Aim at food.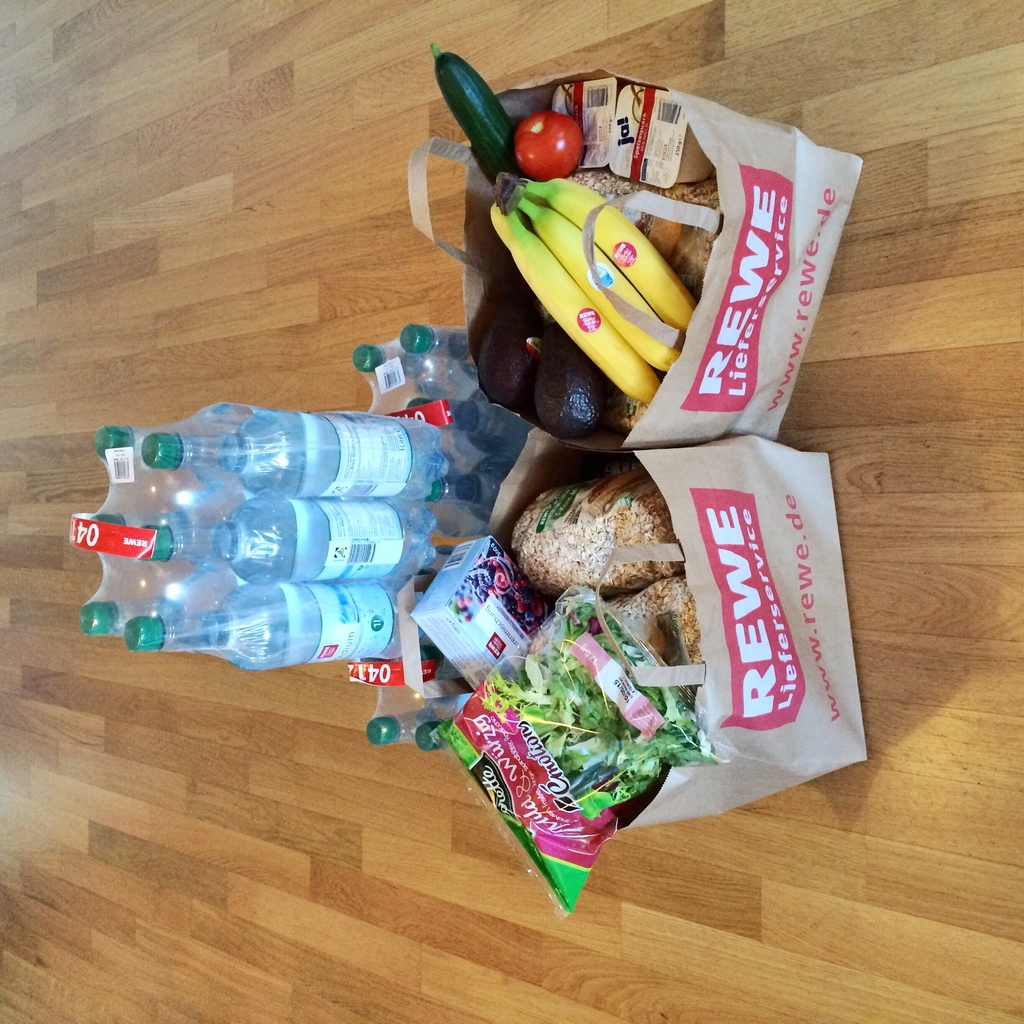
Aimed at box=[621, 571, 702, 657].
